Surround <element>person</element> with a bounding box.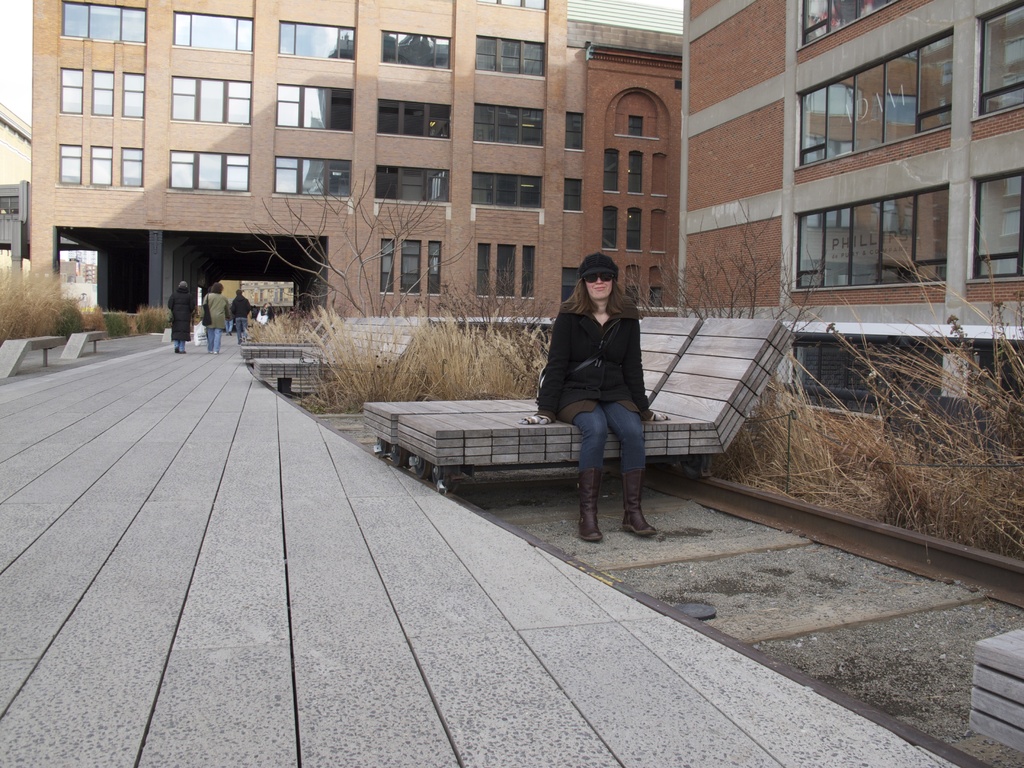
200/282/237/351.
